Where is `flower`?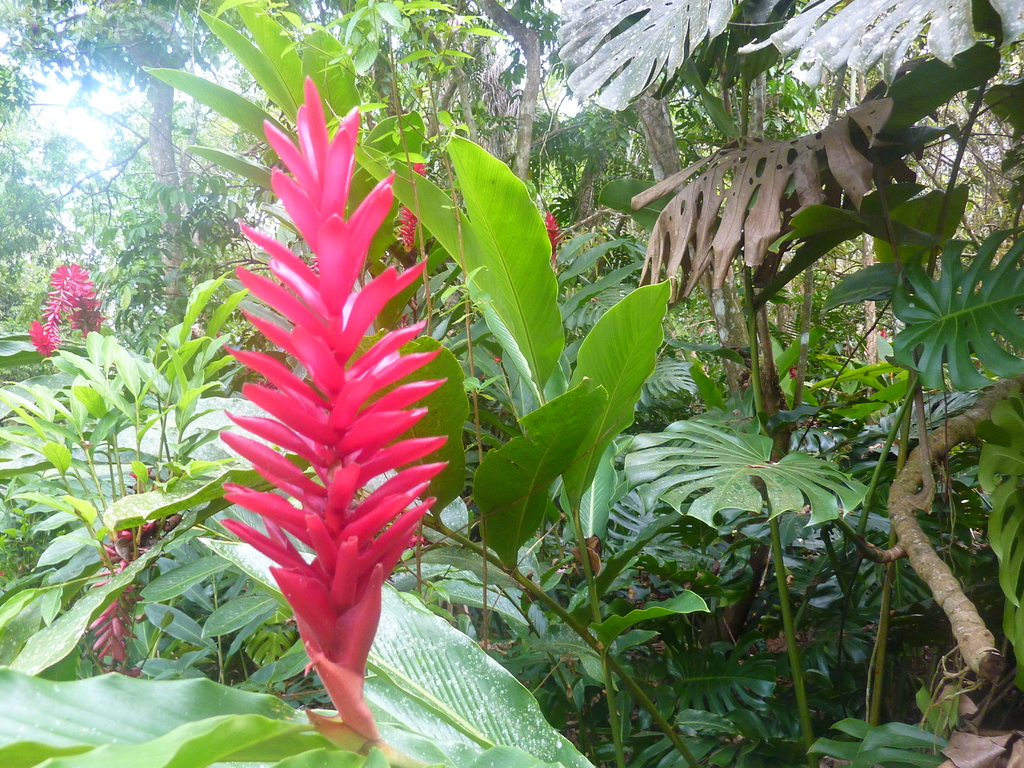
l=541, t=207, r=570, b=278.
